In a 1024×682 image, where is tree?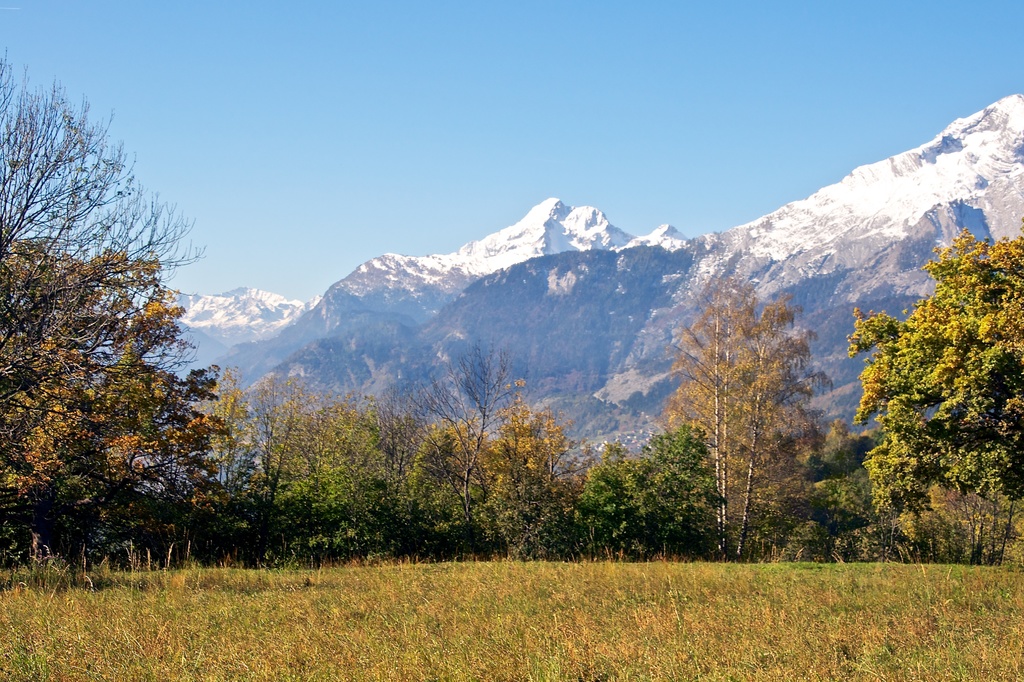
crop(662, 265, 852, 551).
